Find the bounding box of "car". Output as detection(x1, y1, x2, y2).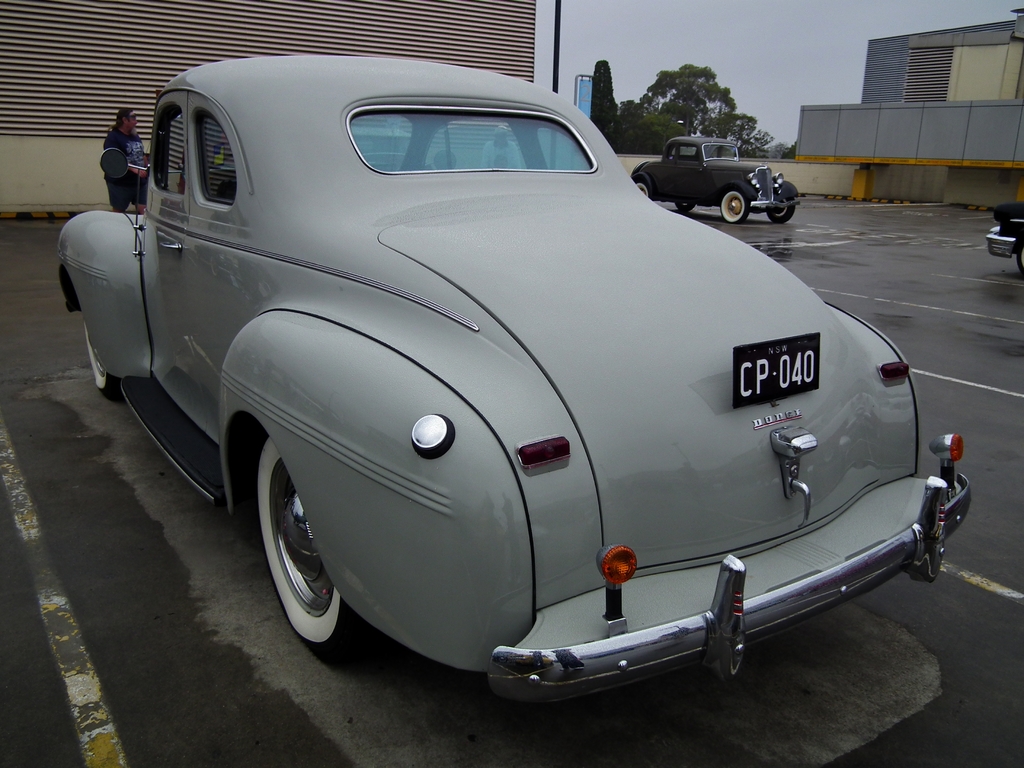
detection(984, 200, 1023, 274).
